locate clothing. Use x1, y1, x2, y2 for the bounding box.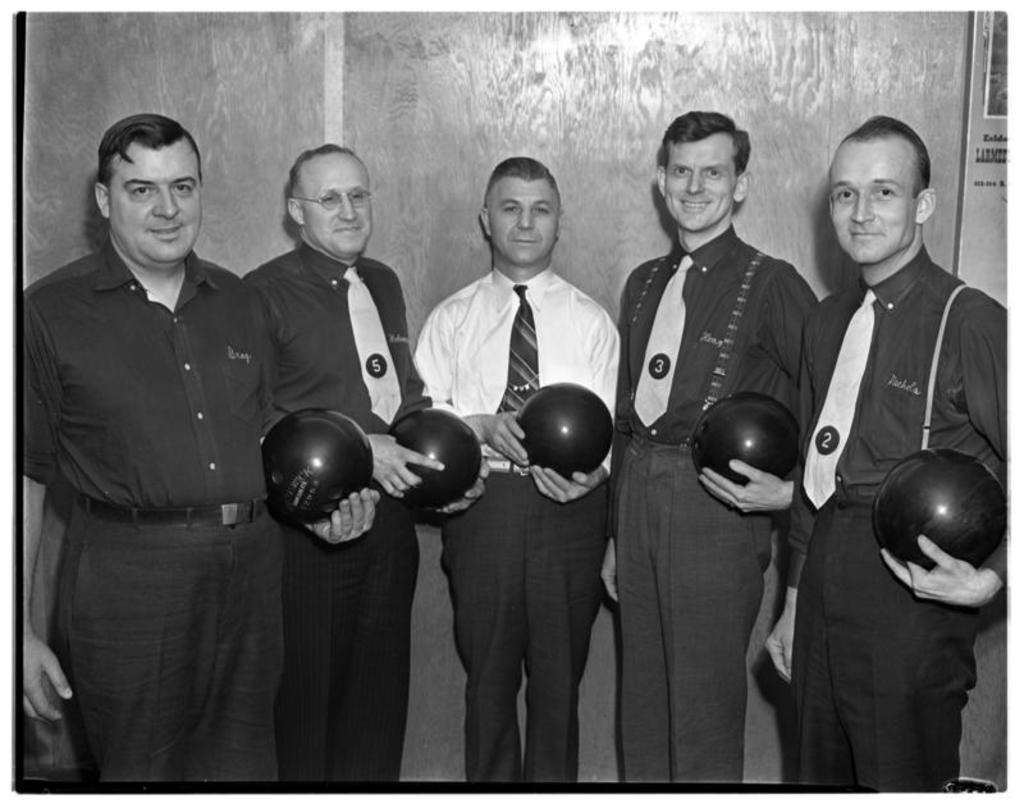
411, 262, 622, 778.
